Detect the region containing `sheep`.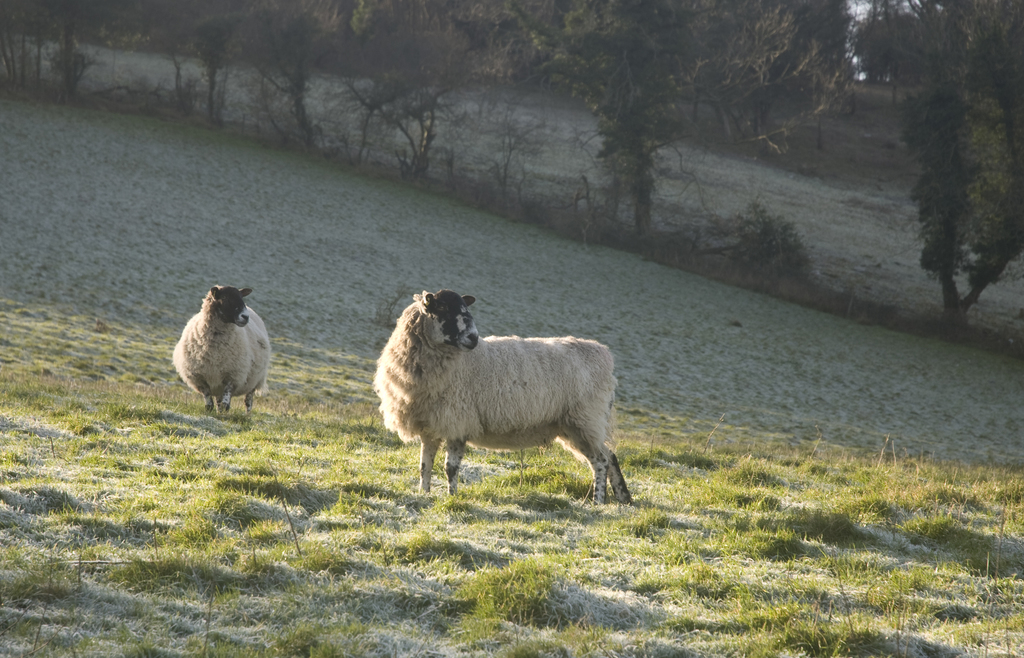
bbox(371, 287, 632, 504).
